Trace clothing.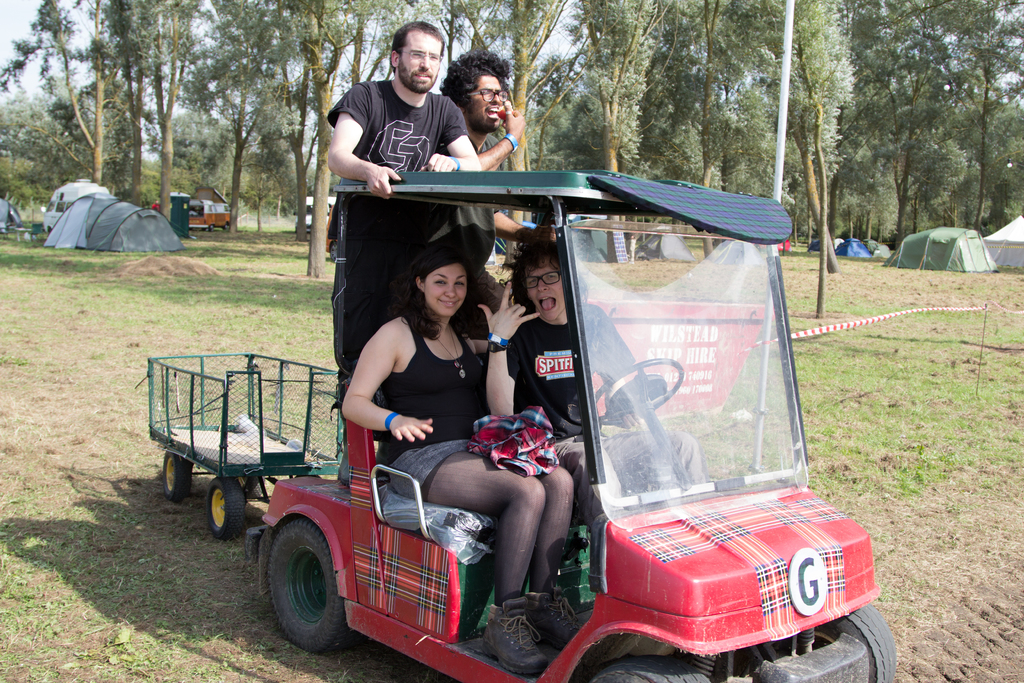
Traced to bbox(449, 135, 496, 286).
